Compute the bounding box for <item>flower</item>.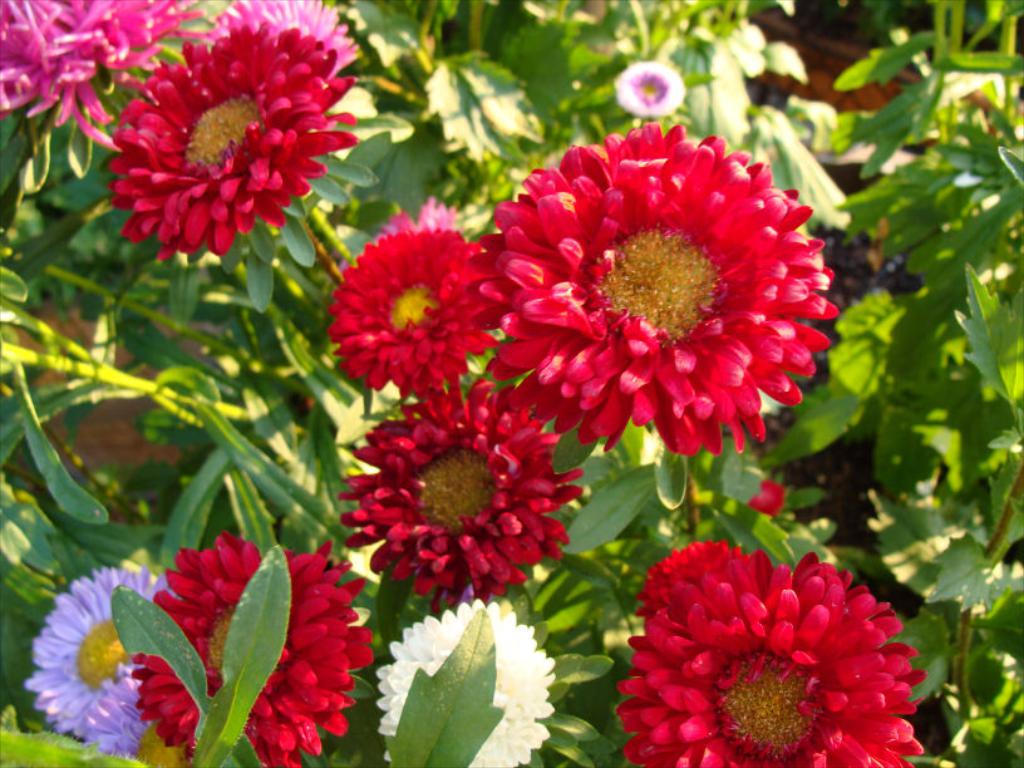
[375, 600, 552, 767].
